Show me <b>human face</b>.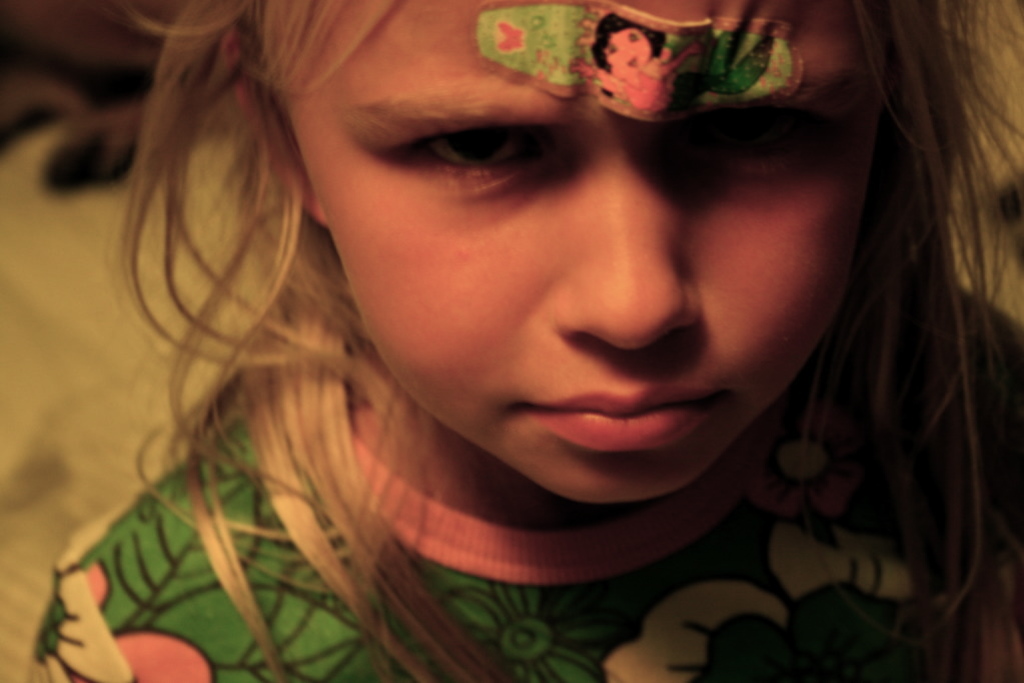
<b>human face</b> is here: 283/0/887/508.
